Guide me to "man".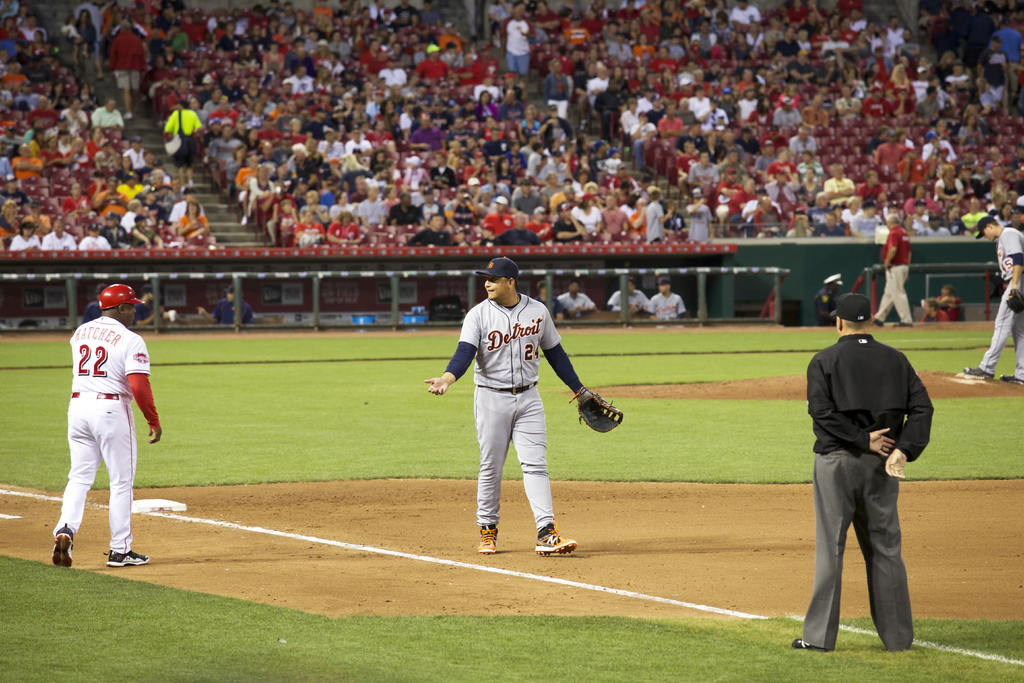
Guidance: Rect(496, 8, 531, 83).
